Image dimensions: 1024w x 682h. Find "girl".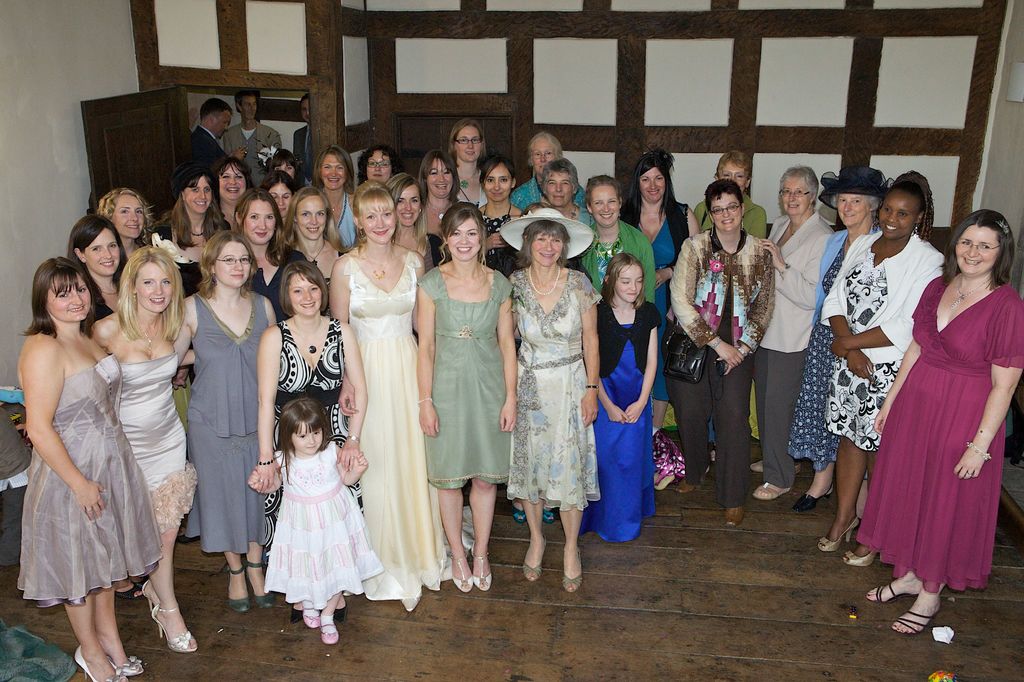
(310,144,366,251).
